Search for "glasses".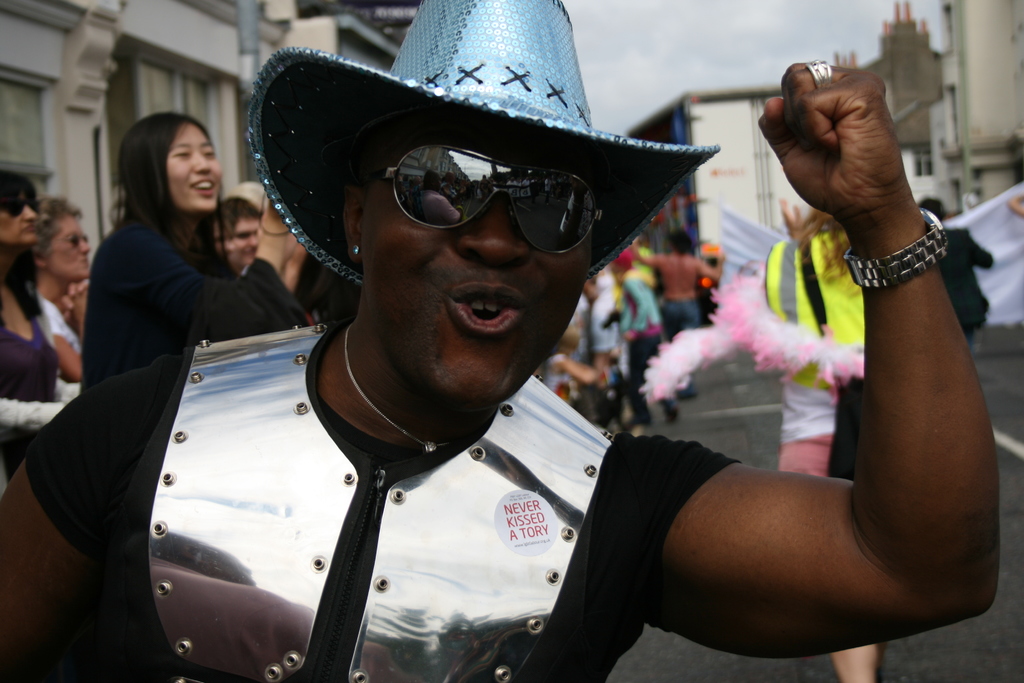
Found at {"left": 378, "top": 143, "right": 609, "bottom": 255}.
